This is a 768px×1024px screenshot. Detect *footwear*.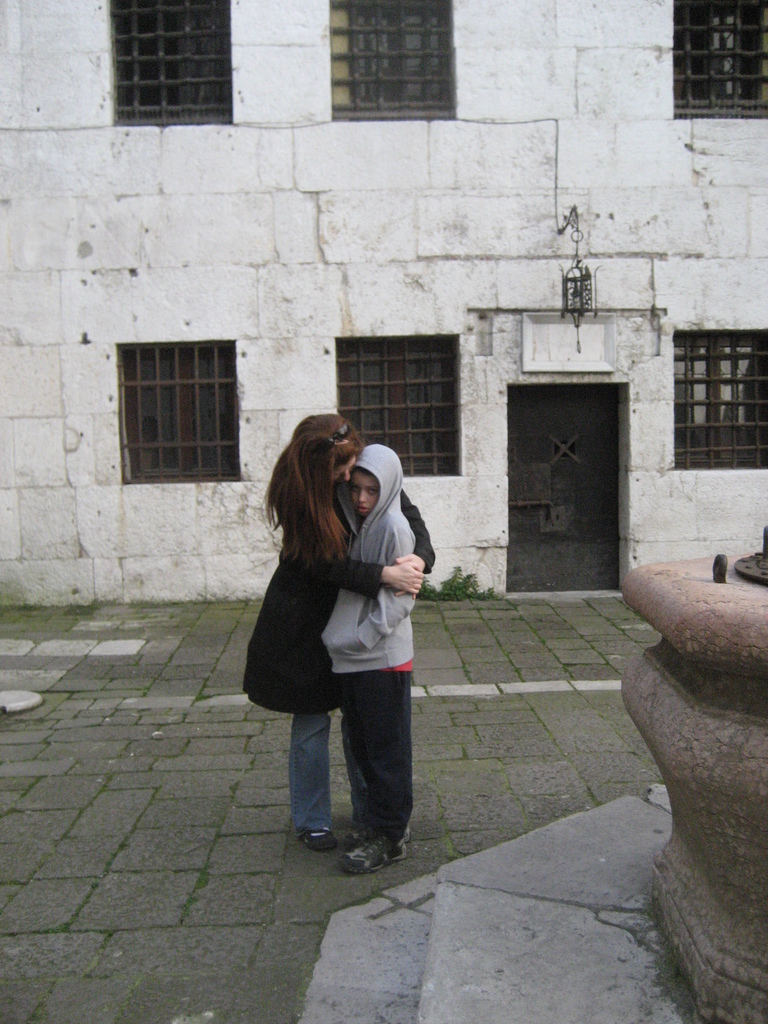
[289,832,339,851].
